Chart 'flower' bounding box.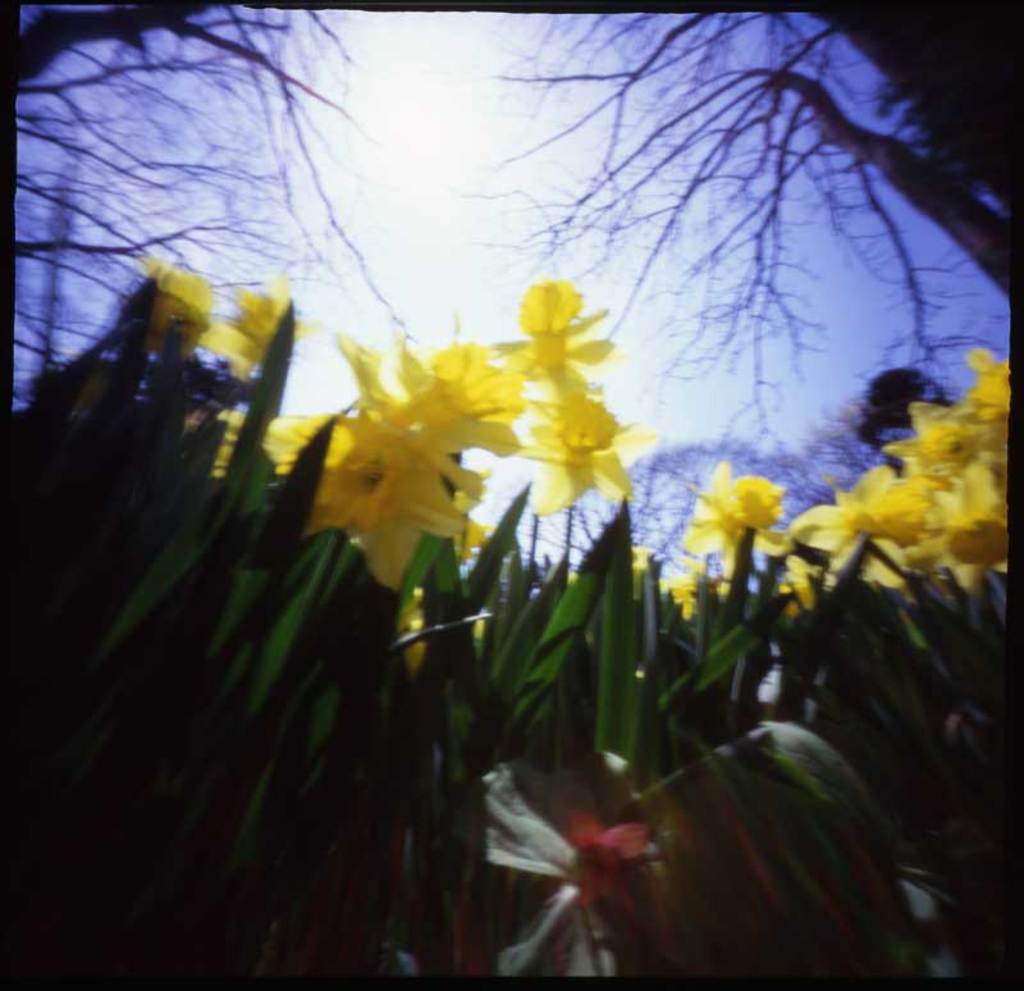
Charted: l=520, t=397, r=678, b=517.
